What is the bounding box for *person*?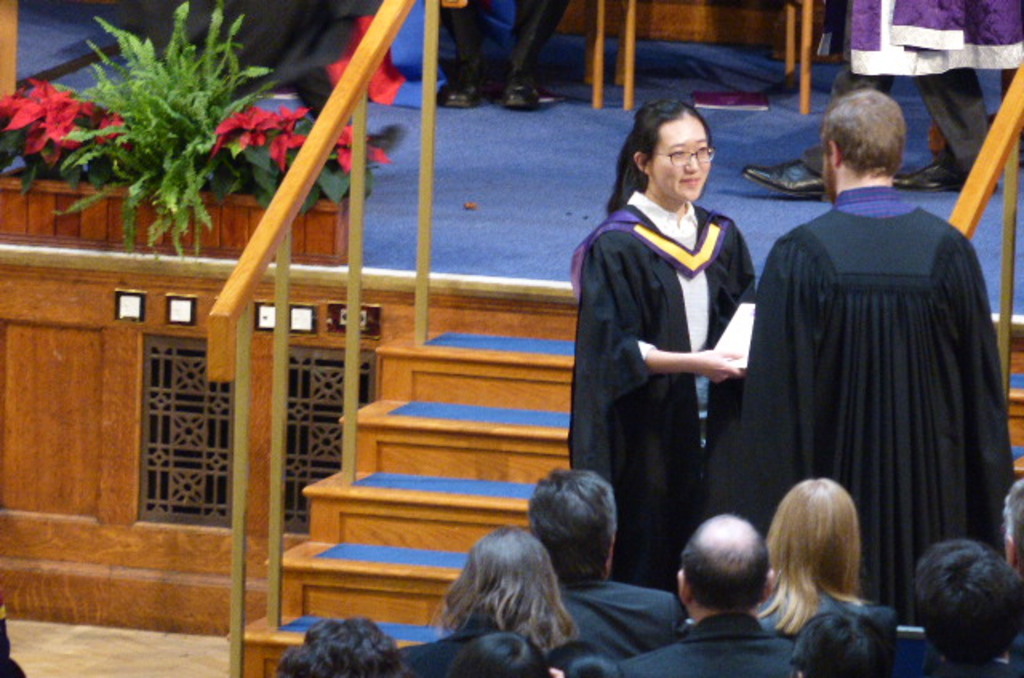
Rect(582, 98, 776, 603).
